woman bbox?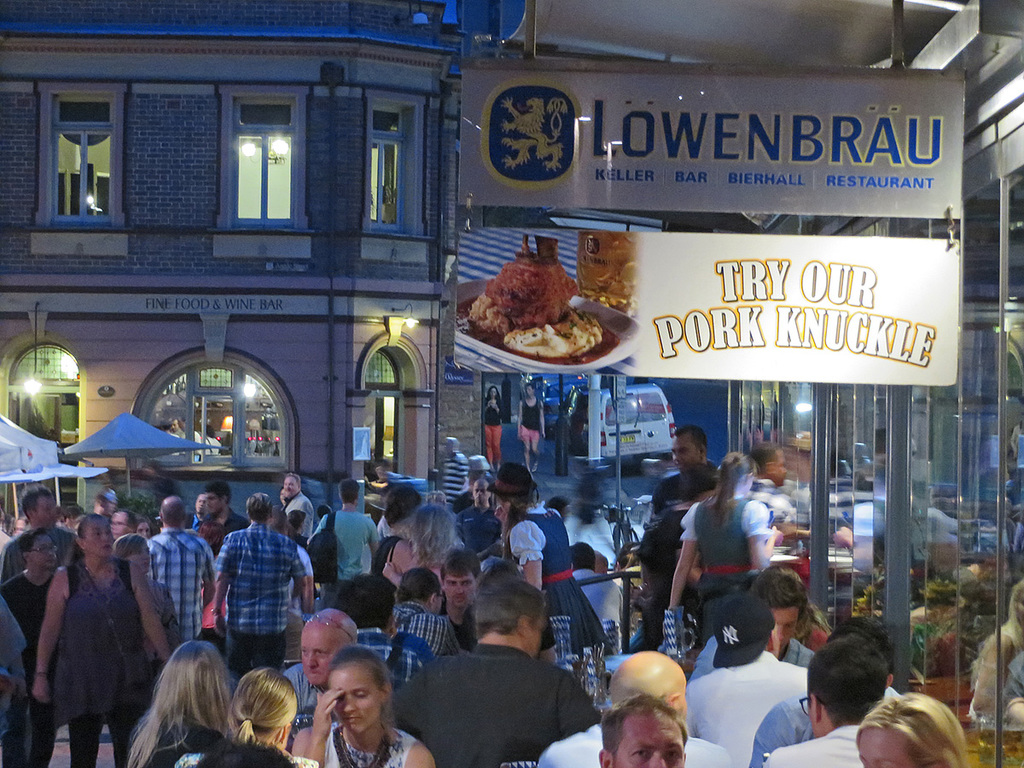
bbox(116, 638, 231, 767)
